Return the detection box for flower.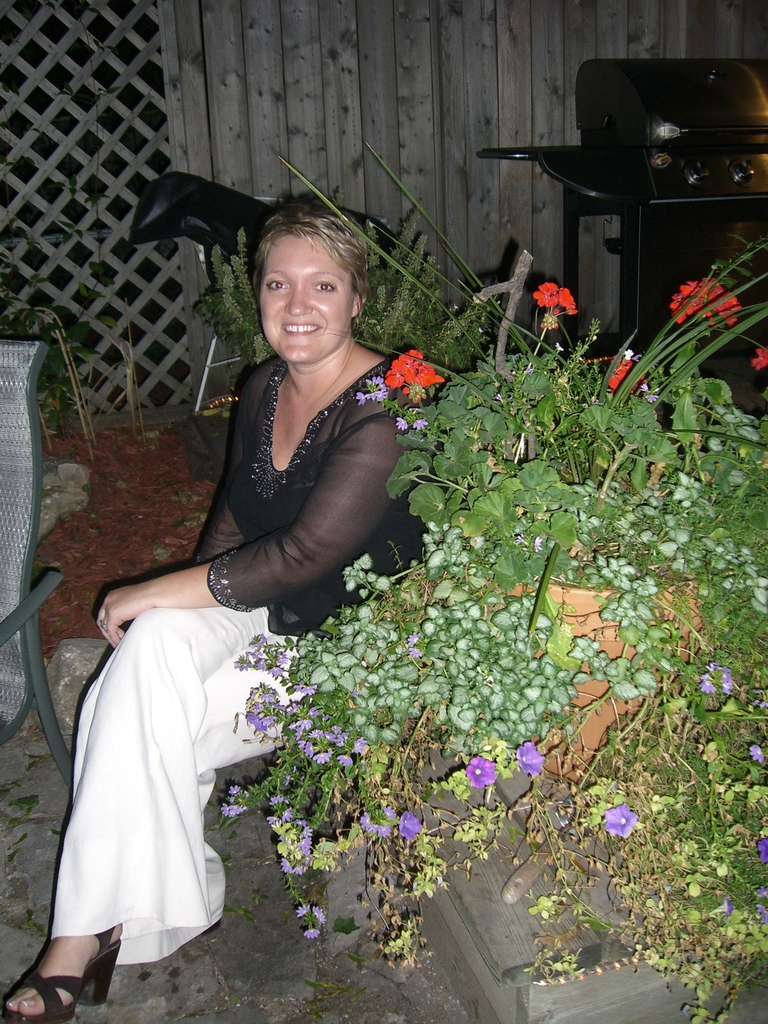
locate(377, 821, 390, 835).
